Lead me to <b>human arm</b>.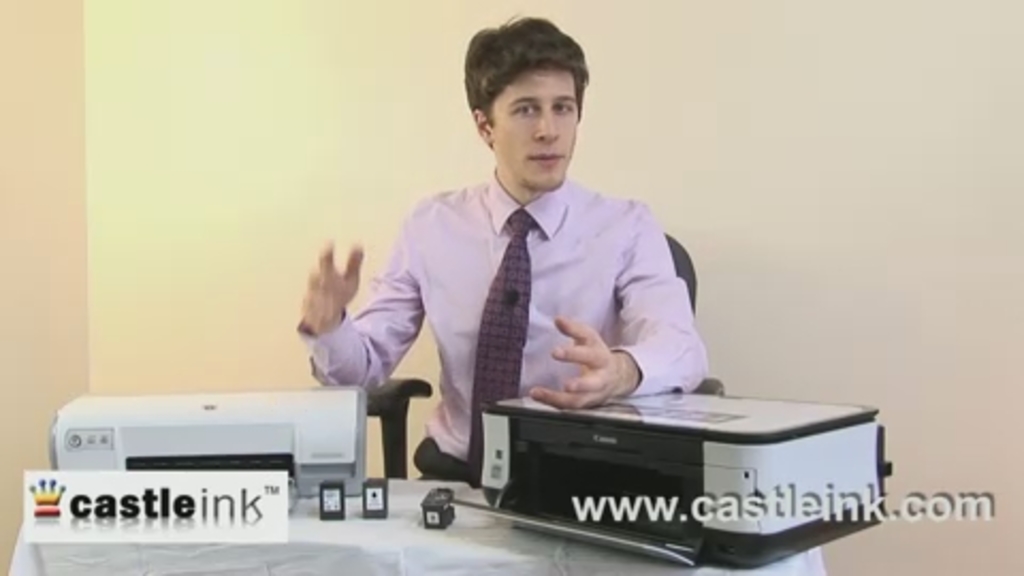
Lead to detection(288, 228, 393, 405).
